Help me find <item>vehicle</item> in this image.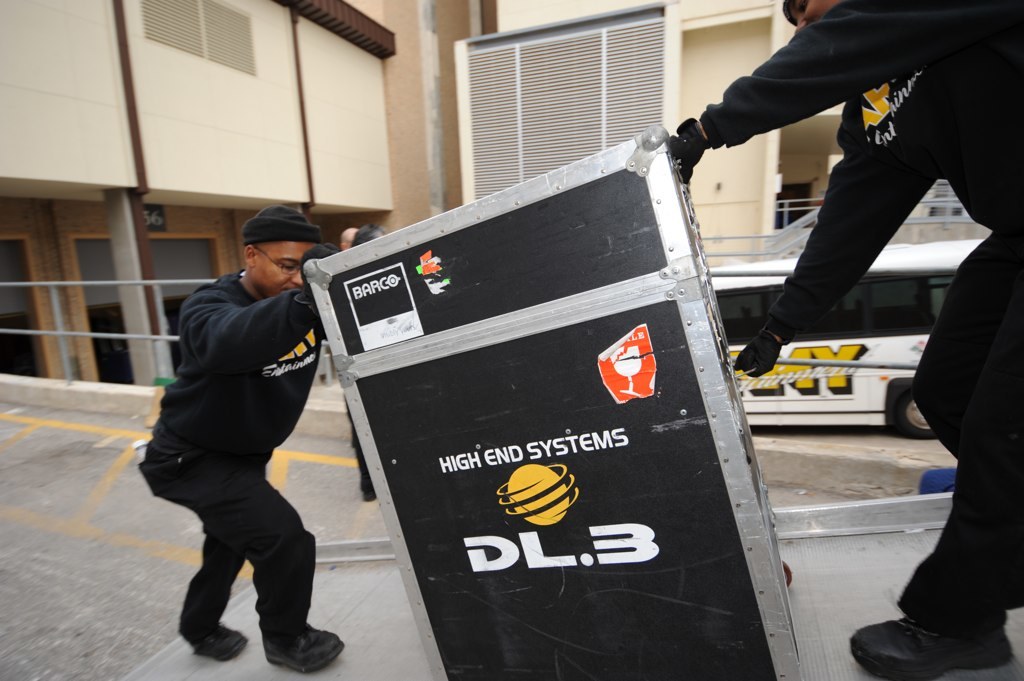
Found it: crop(712, 236, 982, 437).
